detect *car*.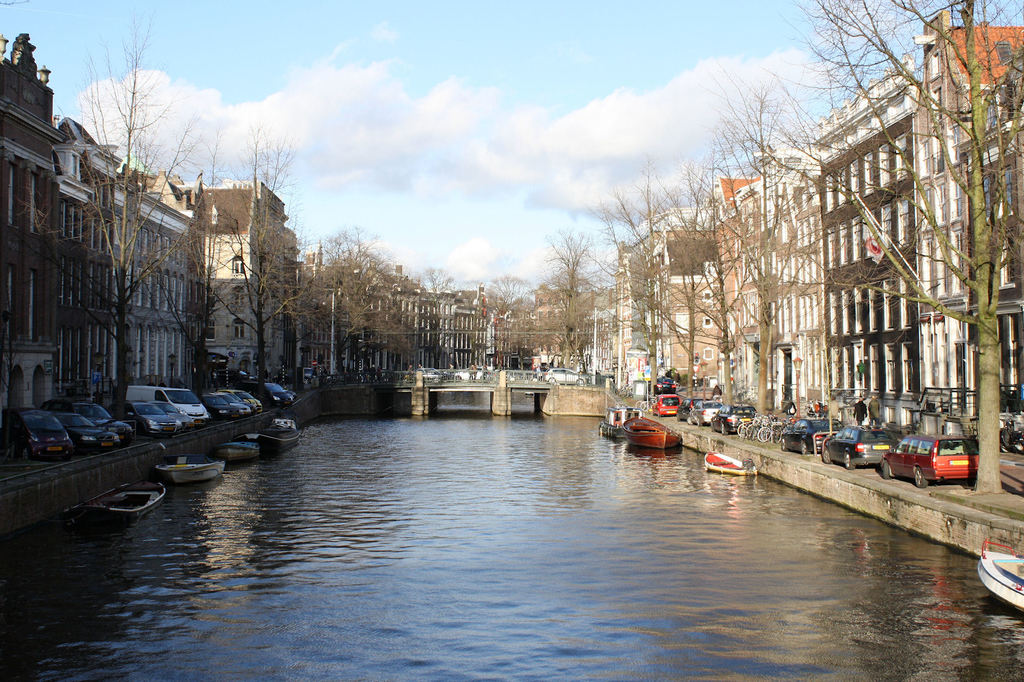
Detected at box=[3, 405, 83, 467].
